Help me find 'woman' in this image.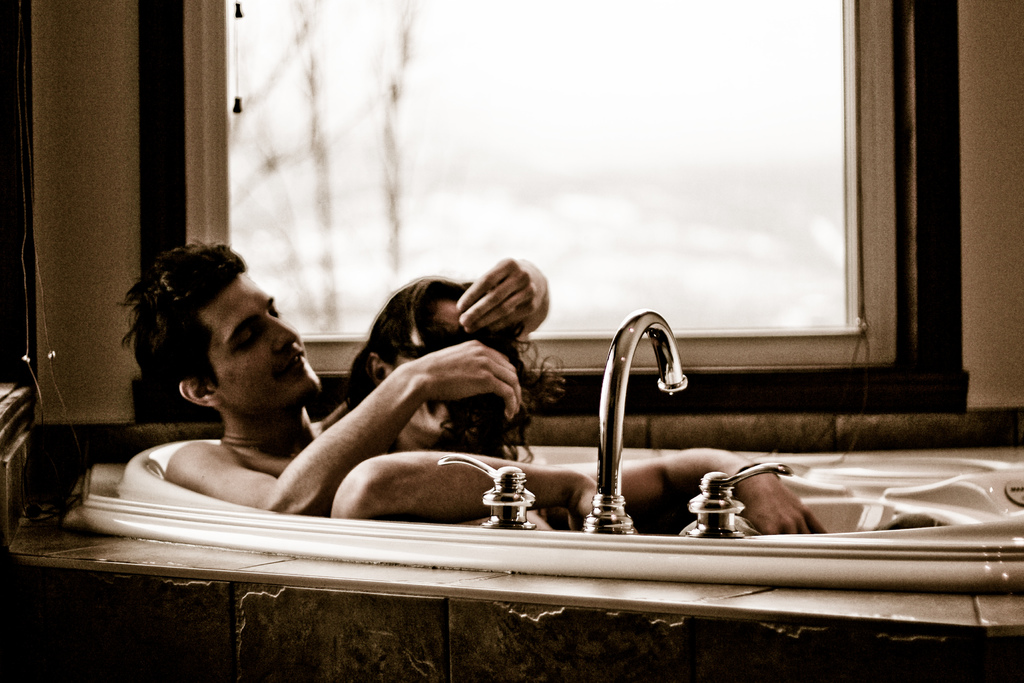
Found it: l=319, t=272, r=825, b=538.
